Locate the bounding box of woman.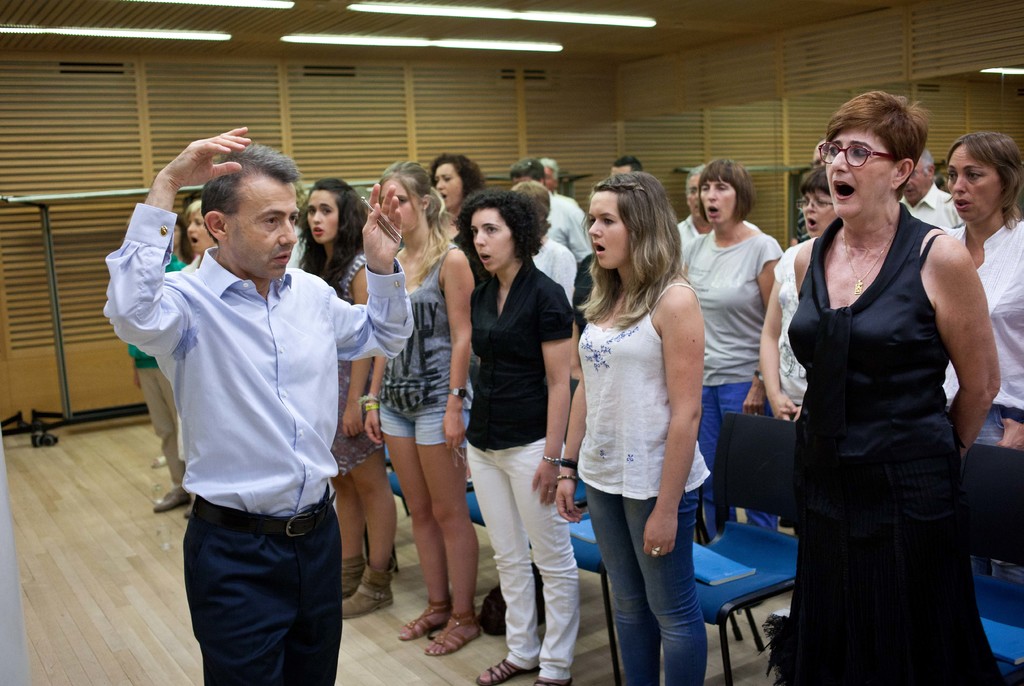
Bounding box: x1=551, y1=170, x2=724, y2=685.
